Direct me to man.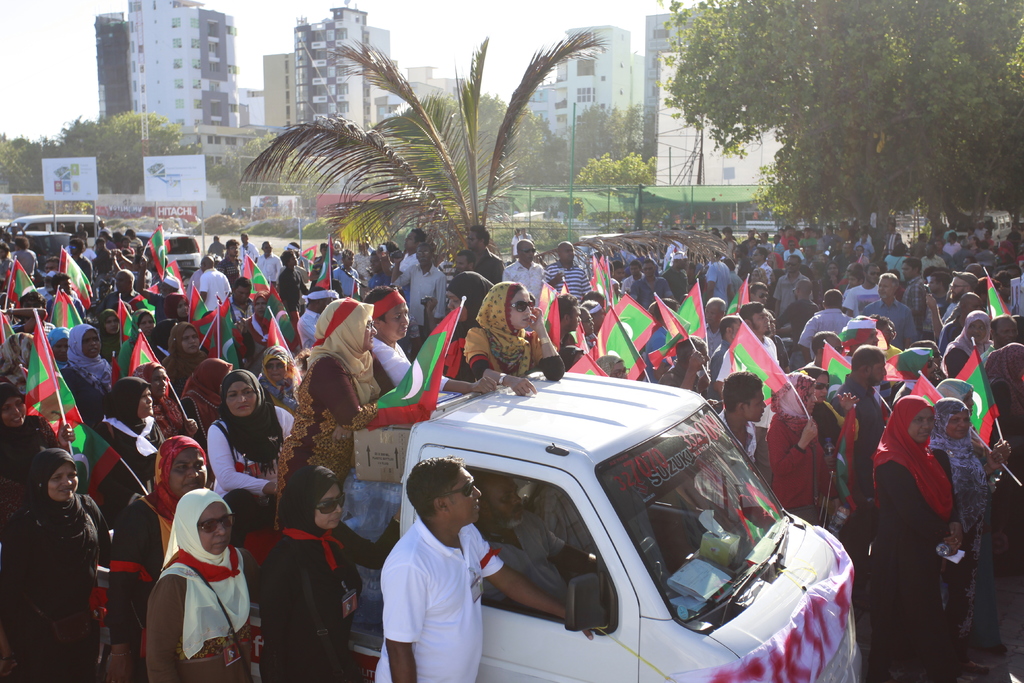
Direction: detection(378, 448, 576, 682).
